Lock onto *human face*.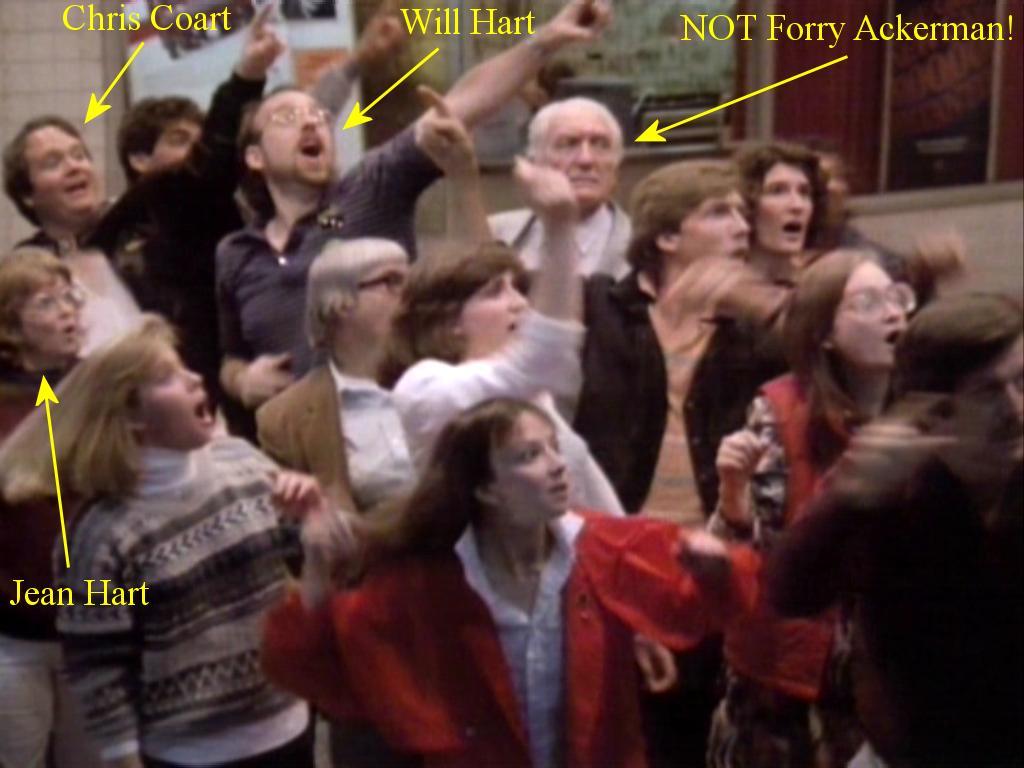
Locked: bbox(968, 335, 1023, 460).
